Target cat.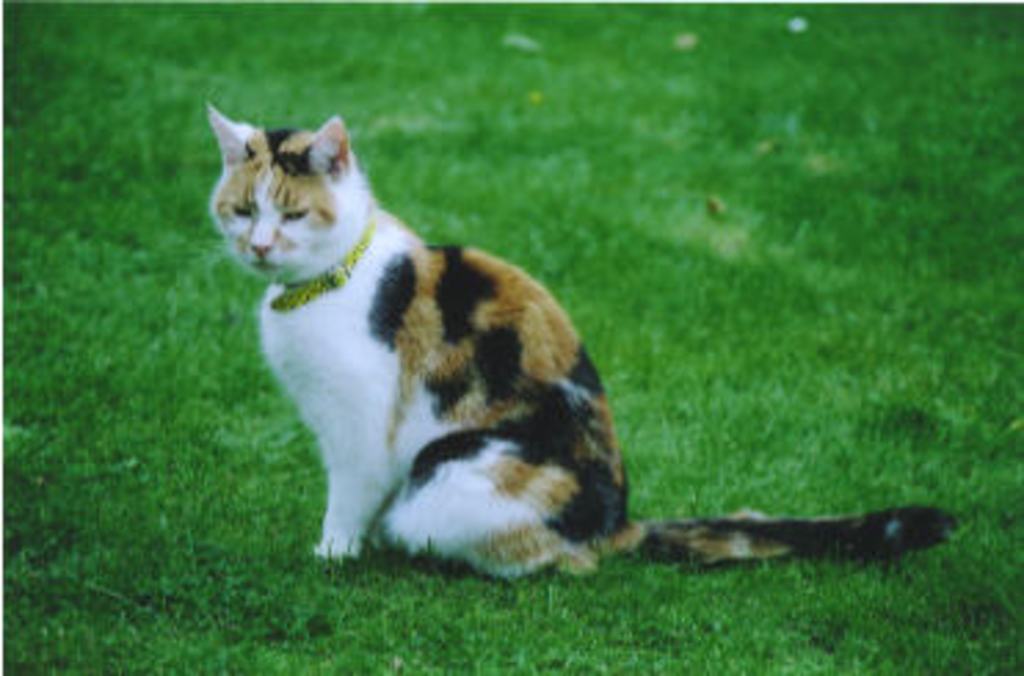
Target region: (x1=204, y1=99, x2=955, y2=588).
